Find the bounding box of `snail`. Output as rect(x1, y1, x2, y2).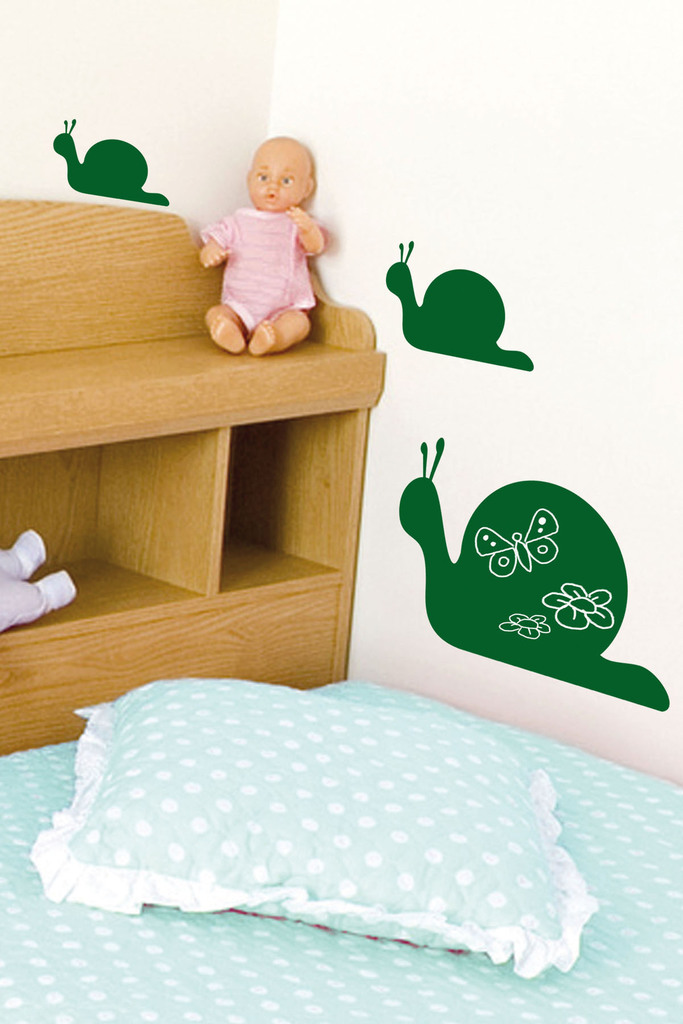
rect(393, 455, 666, 721).
